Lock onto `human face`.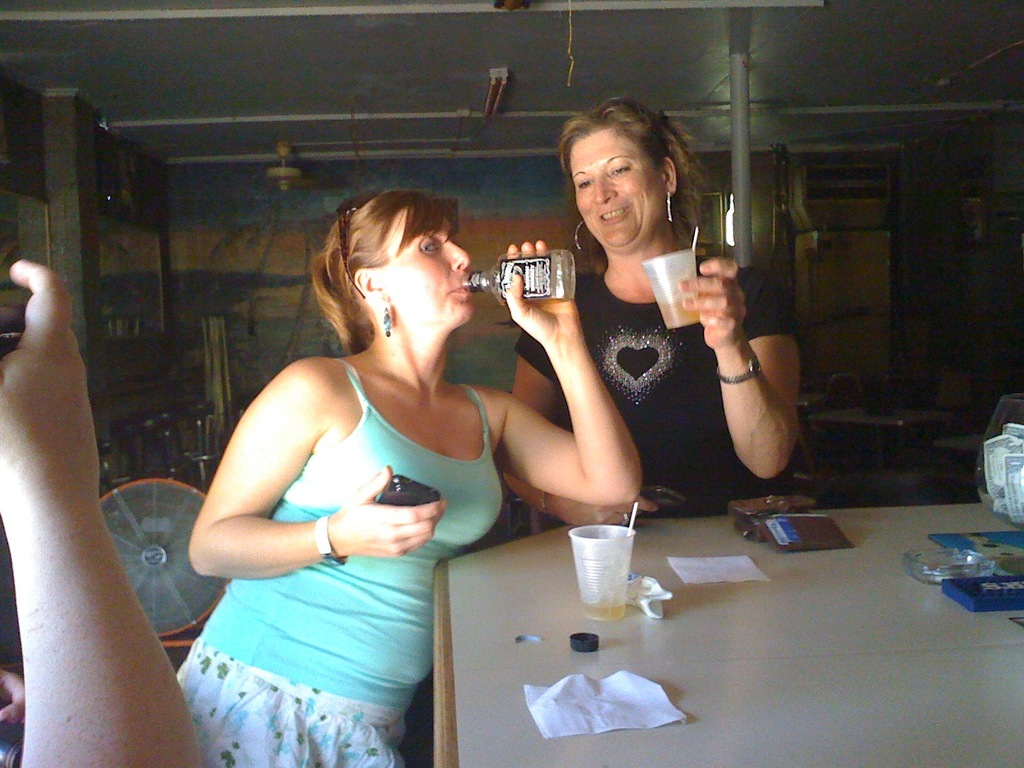
Locked: detection(383, 205, 469, 318).
